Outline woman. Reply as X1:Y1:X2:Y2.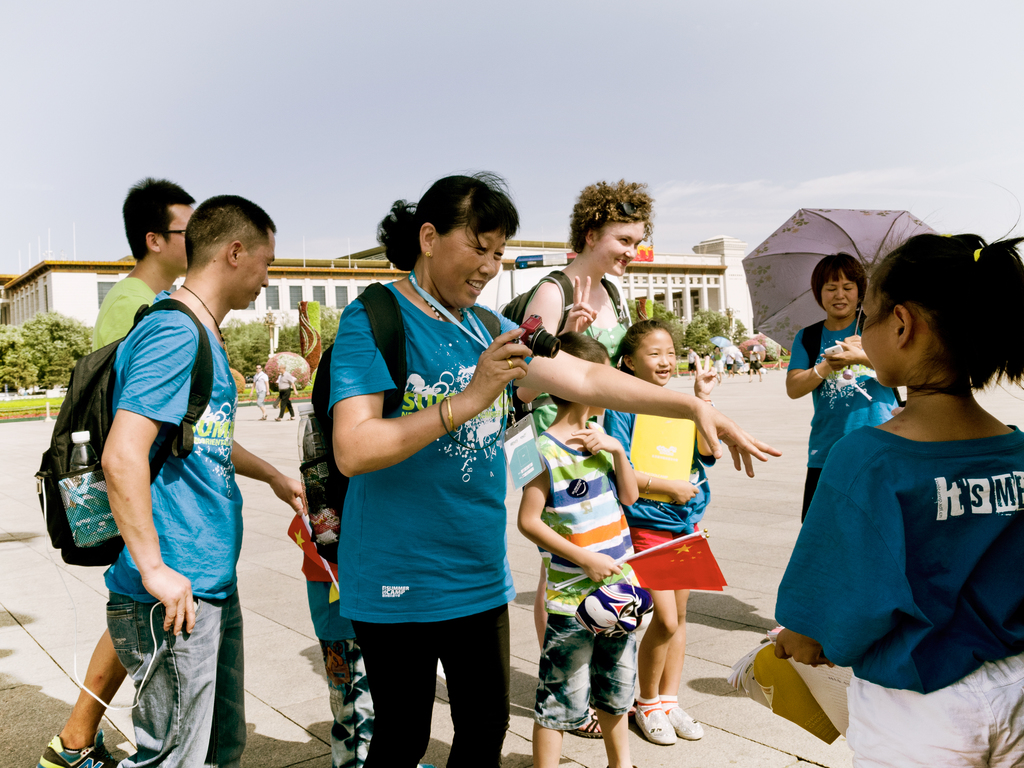
303:194:546:767.
